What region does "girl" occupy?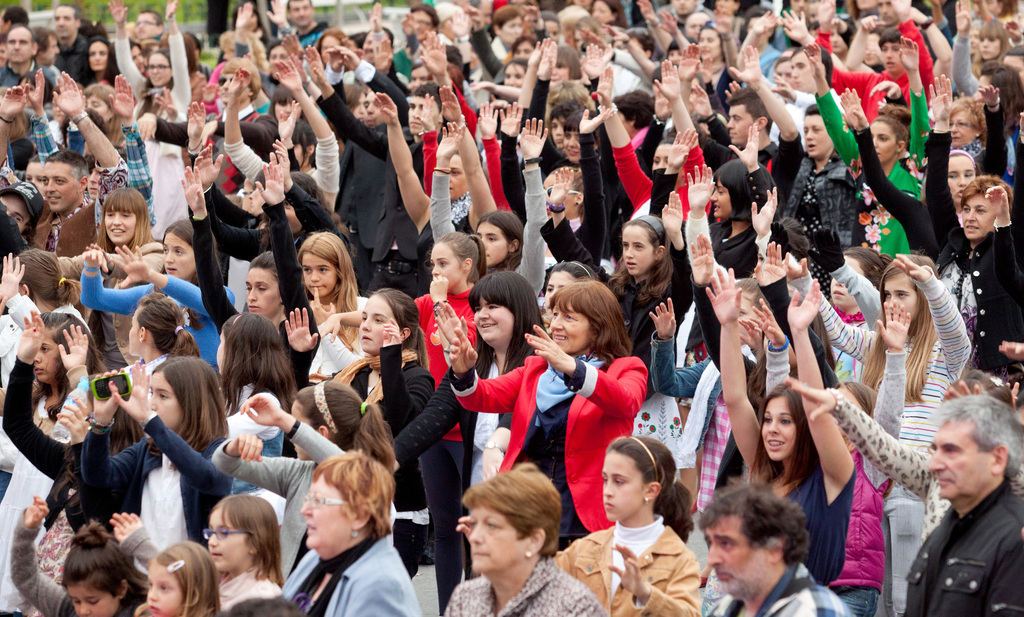
(10,494,147,615).
